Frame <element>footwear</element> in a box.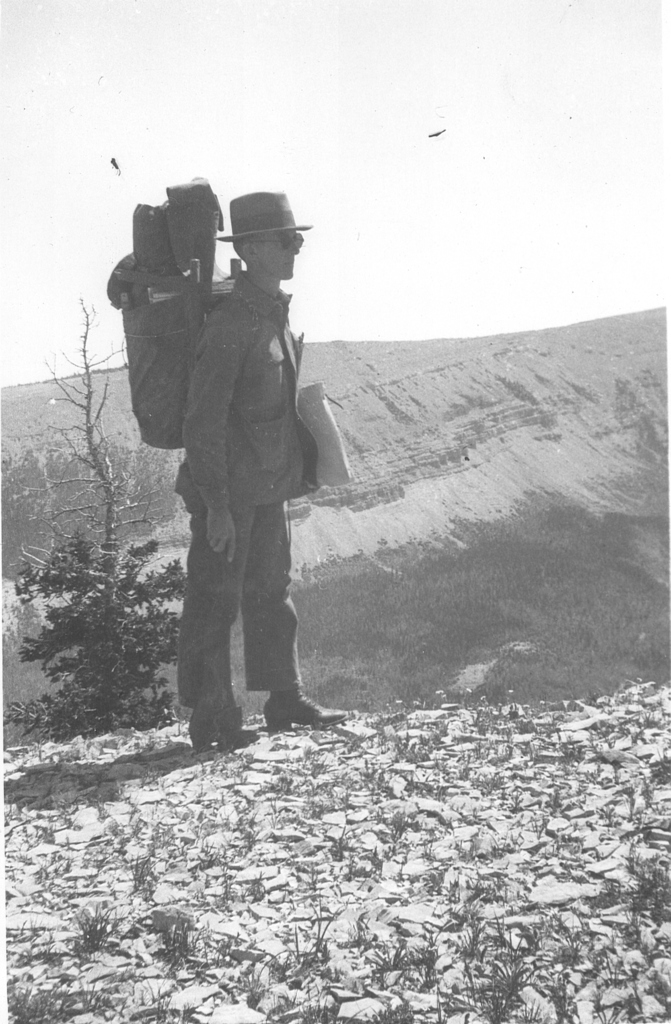
[x1=263, y1=684, x2=351, y2=731].
